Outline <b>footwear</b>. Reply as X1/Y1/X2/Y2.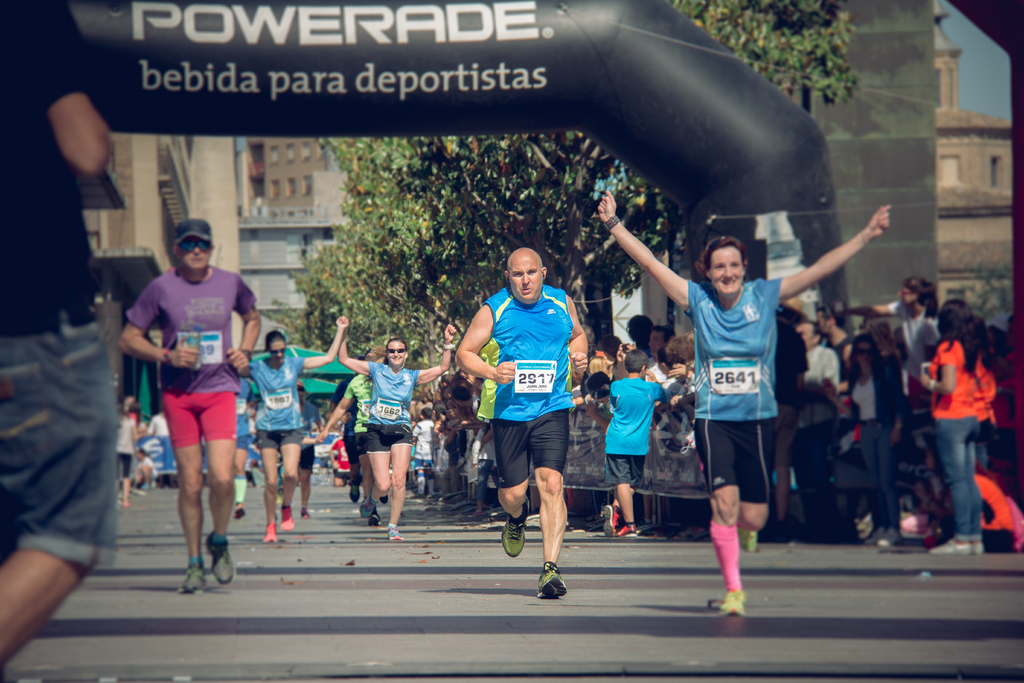
207/532/233/582.
